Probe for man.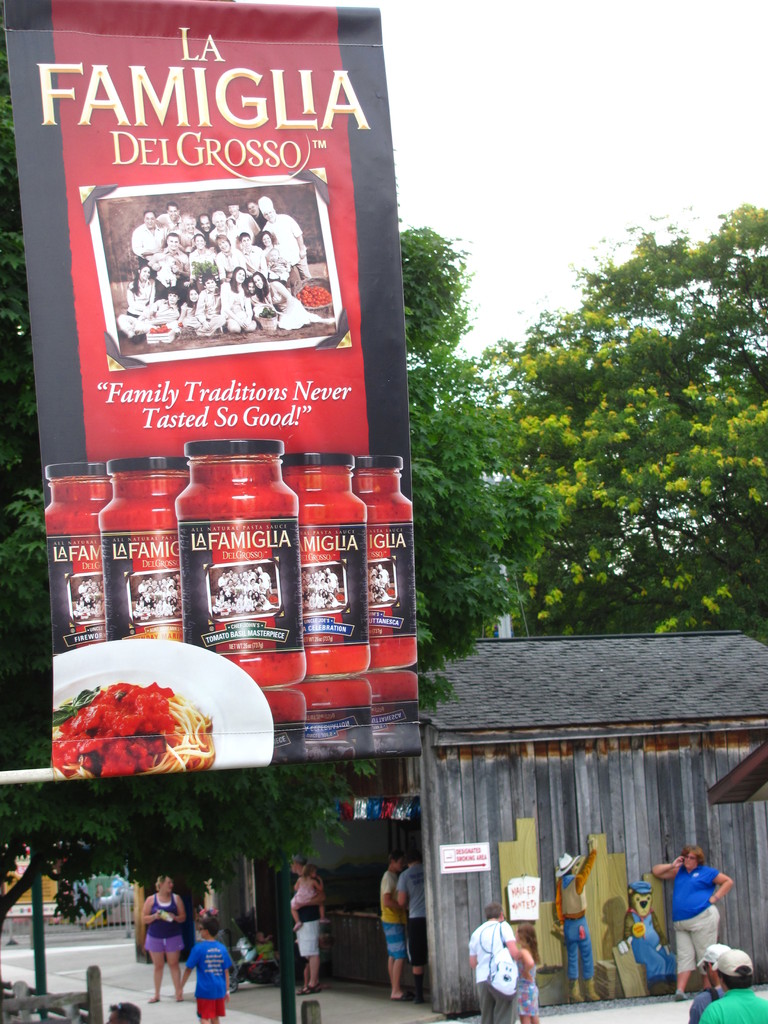
Probe result: (left=376, top=851, right=396, bottom=1015).
